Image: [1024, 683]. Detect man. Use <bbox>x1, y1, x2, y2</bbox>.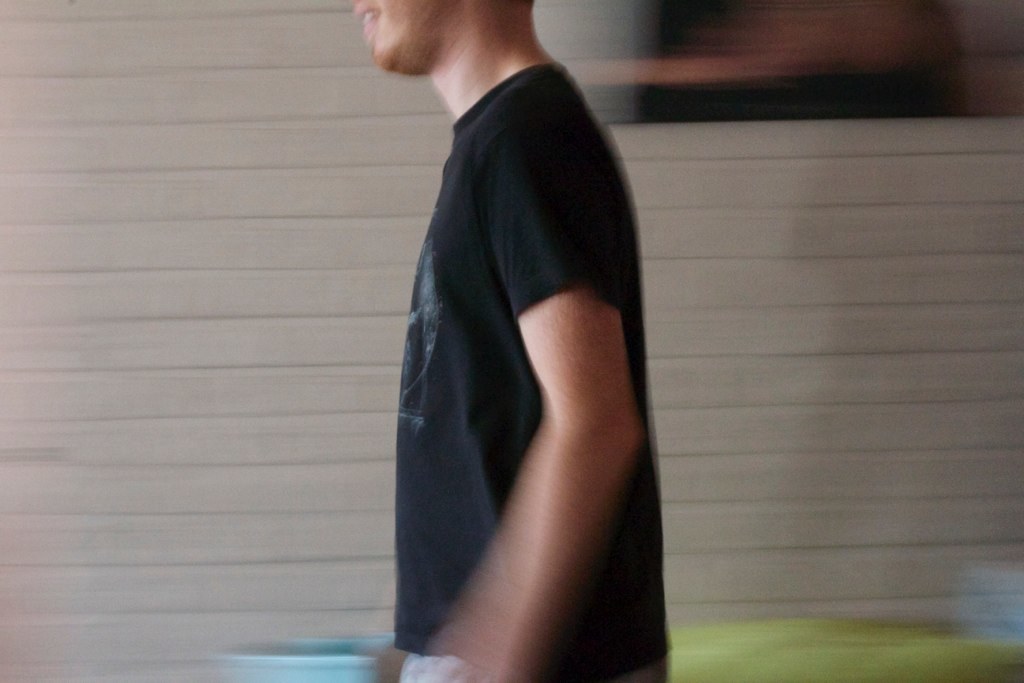
<bbox>345, 0, 709, 667</bbox>.
